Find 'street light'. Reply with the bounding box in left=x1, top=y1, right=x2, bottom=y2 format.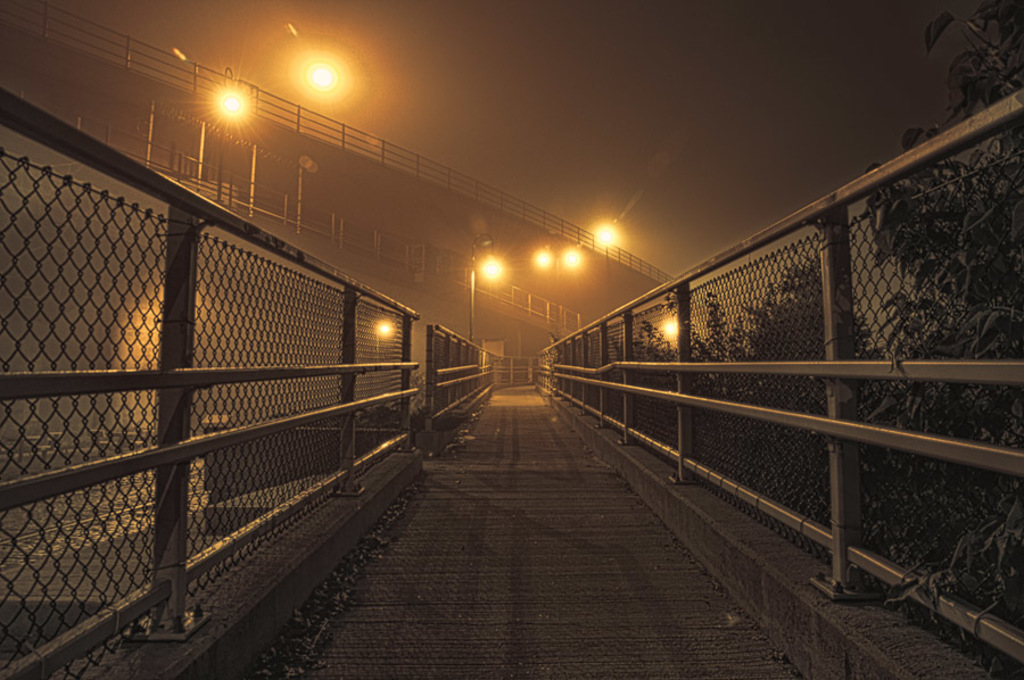
left=215, top=60, right=245, bottom=207.
